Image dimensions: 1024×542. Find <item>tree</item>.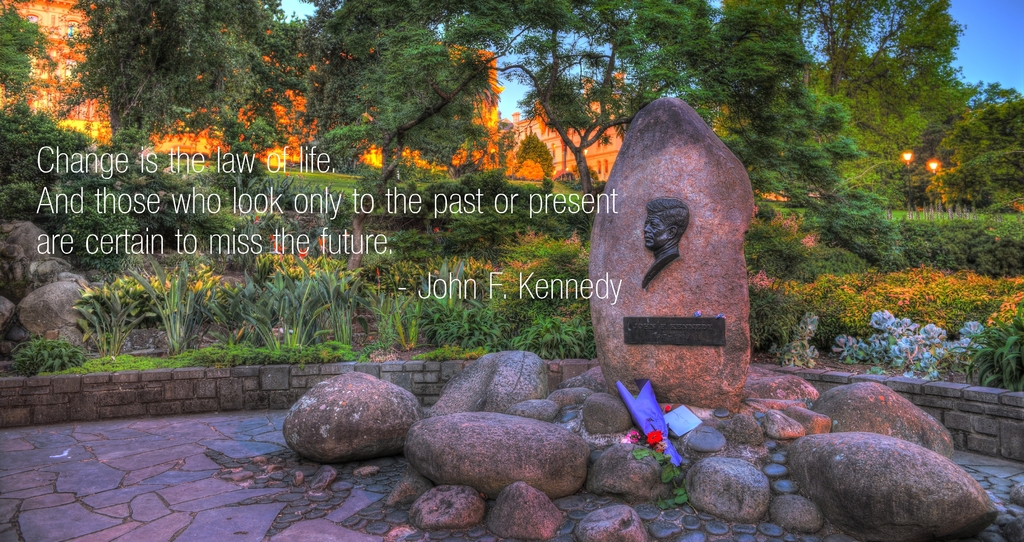
x1=502 y1=5 x2=589 y2=131.
